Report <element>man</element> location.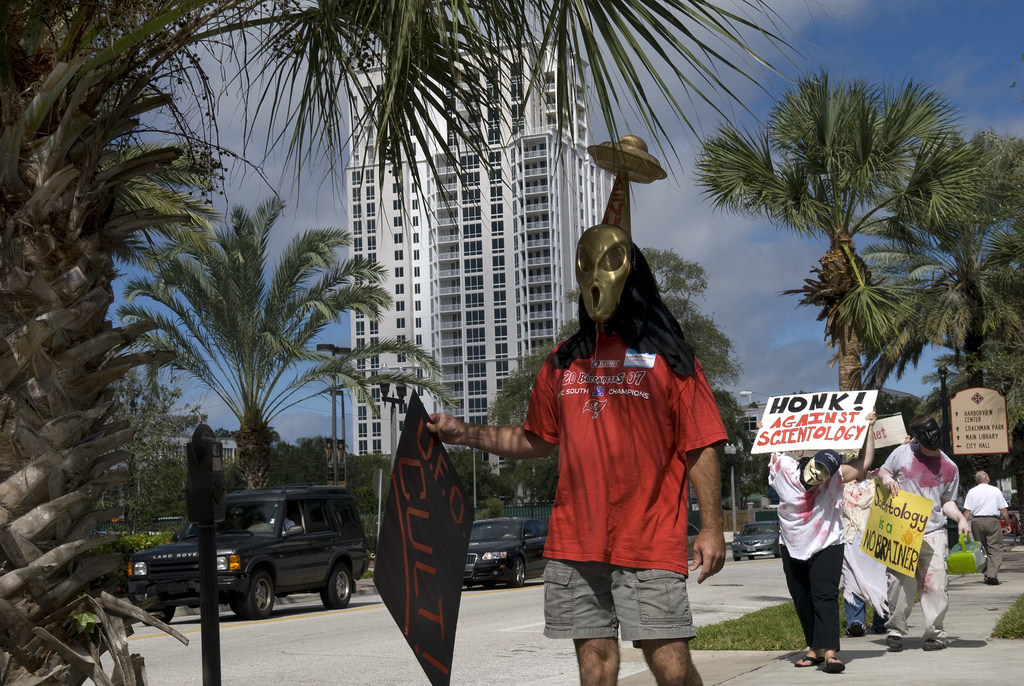
Report: select_region(953, 471, 1016, 589).
